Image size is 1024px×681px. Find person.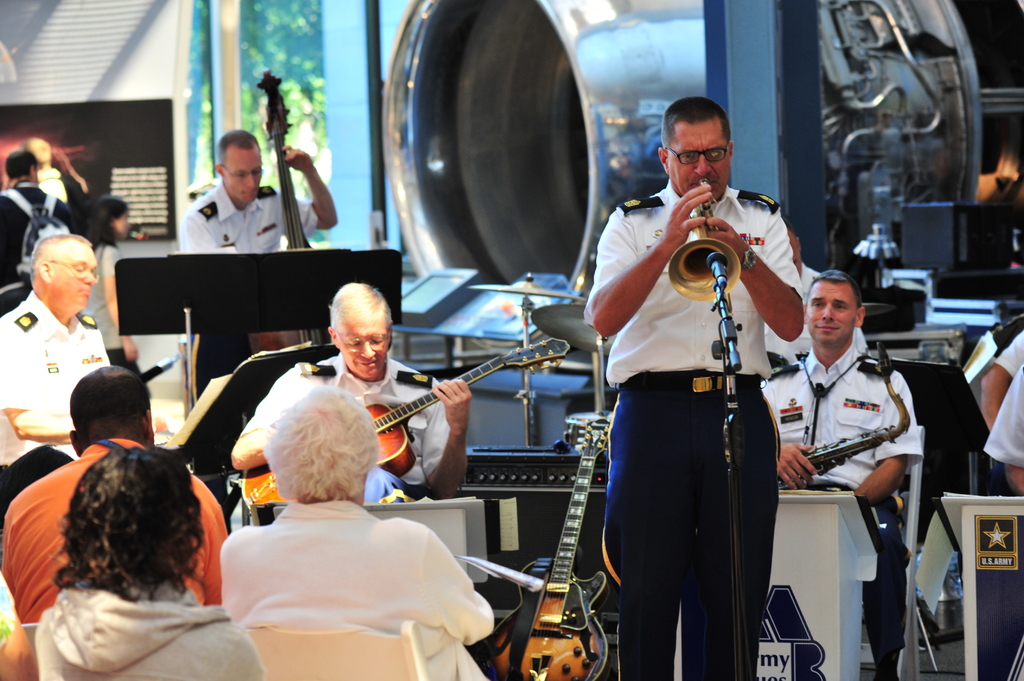
select_region(3, 230, 122, 515).
